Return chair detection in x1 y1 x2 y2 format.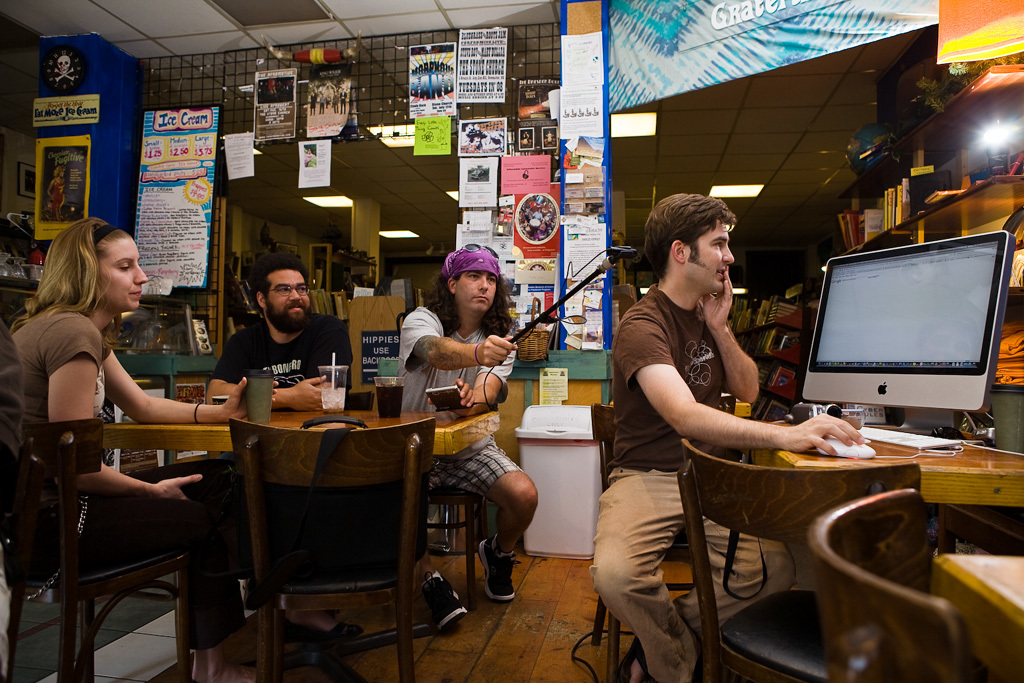
225 412 438 682.
